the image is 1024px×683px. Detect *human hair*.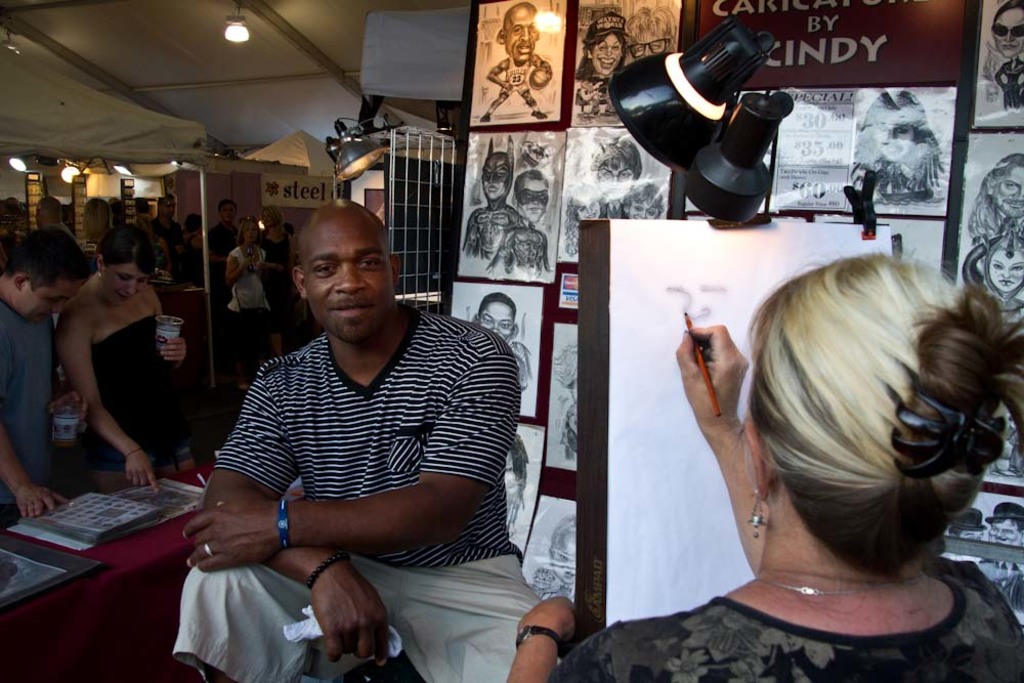
Detection: l=262, t=205, r=282, b=219.
